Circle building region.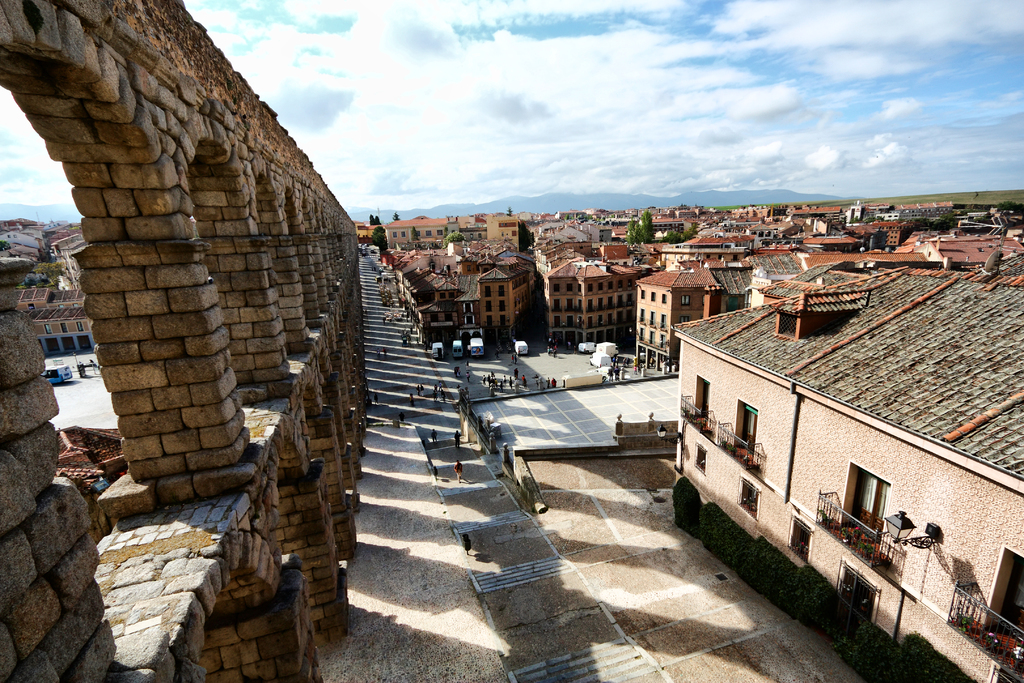
Region: (x1=671, y1=263, x2=1023, y2=682).
